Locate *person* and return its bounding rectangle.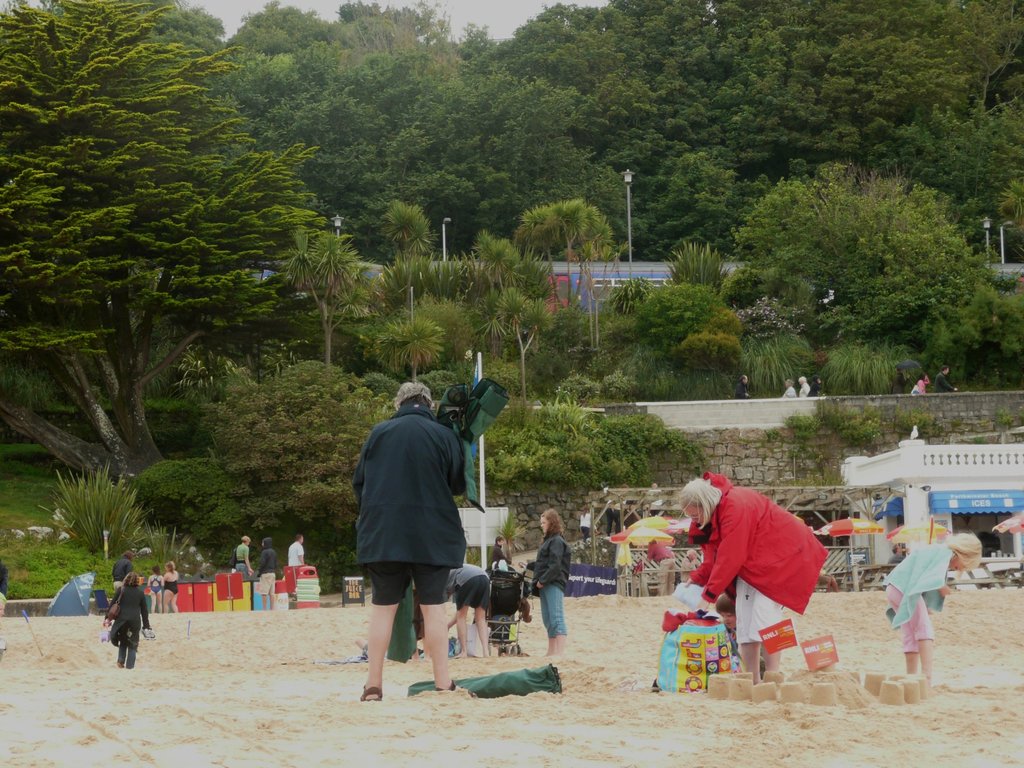
region(881, 532, 982, 684).
